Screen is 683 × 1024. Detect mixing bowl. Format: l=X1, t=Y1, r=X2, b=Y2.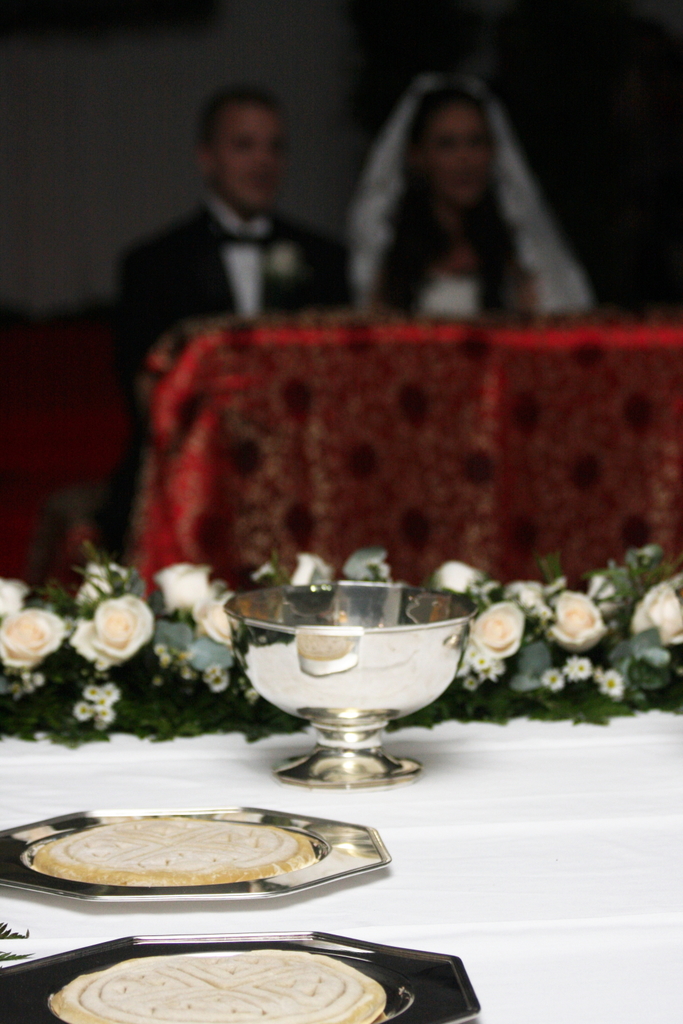
l=207, t=586, r=487, b=763.
